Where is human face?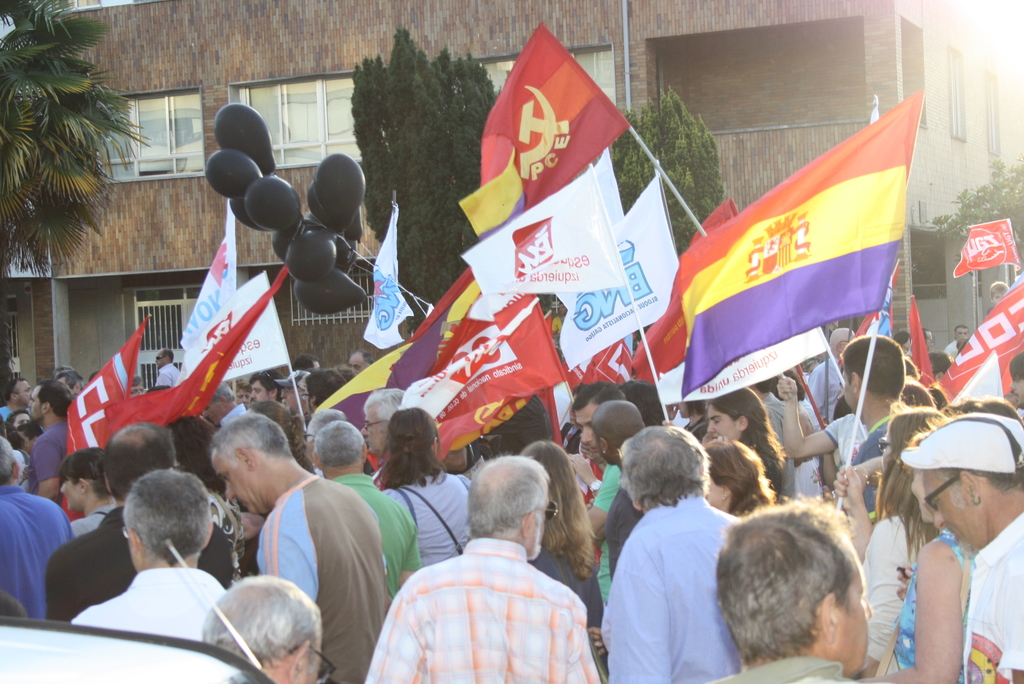
{"left": 916, "top": 467, "right": 978, "bottom": 555}.
